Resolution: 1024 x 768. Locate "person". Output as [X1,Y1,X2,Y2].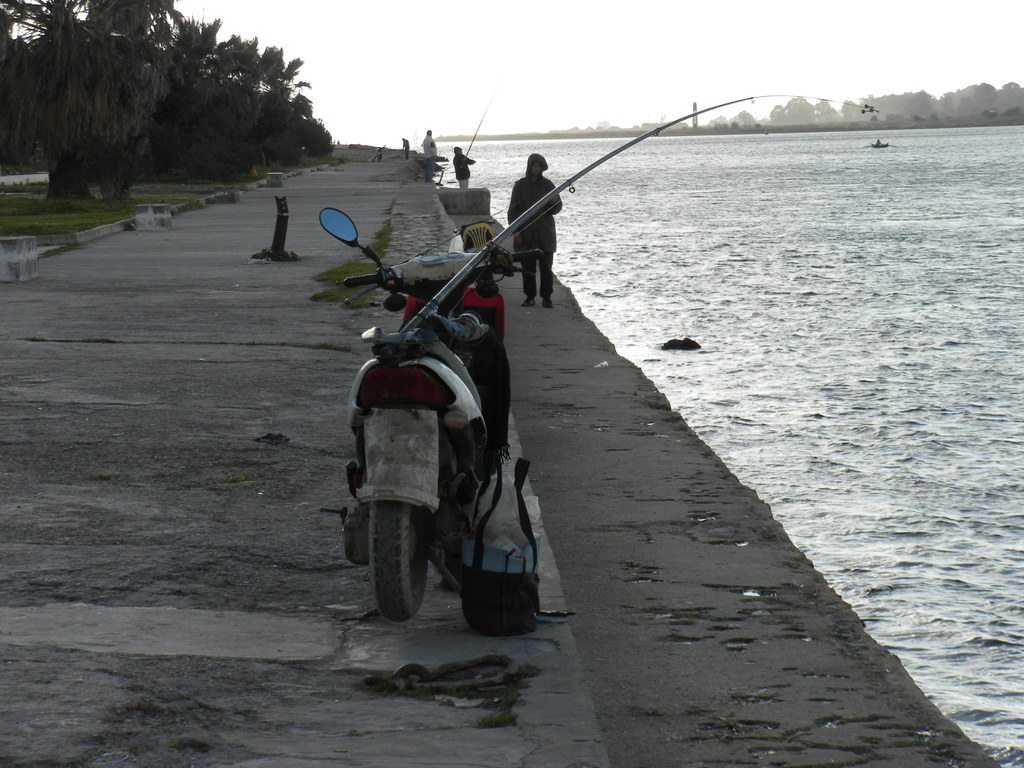
[402,136,411,161].
